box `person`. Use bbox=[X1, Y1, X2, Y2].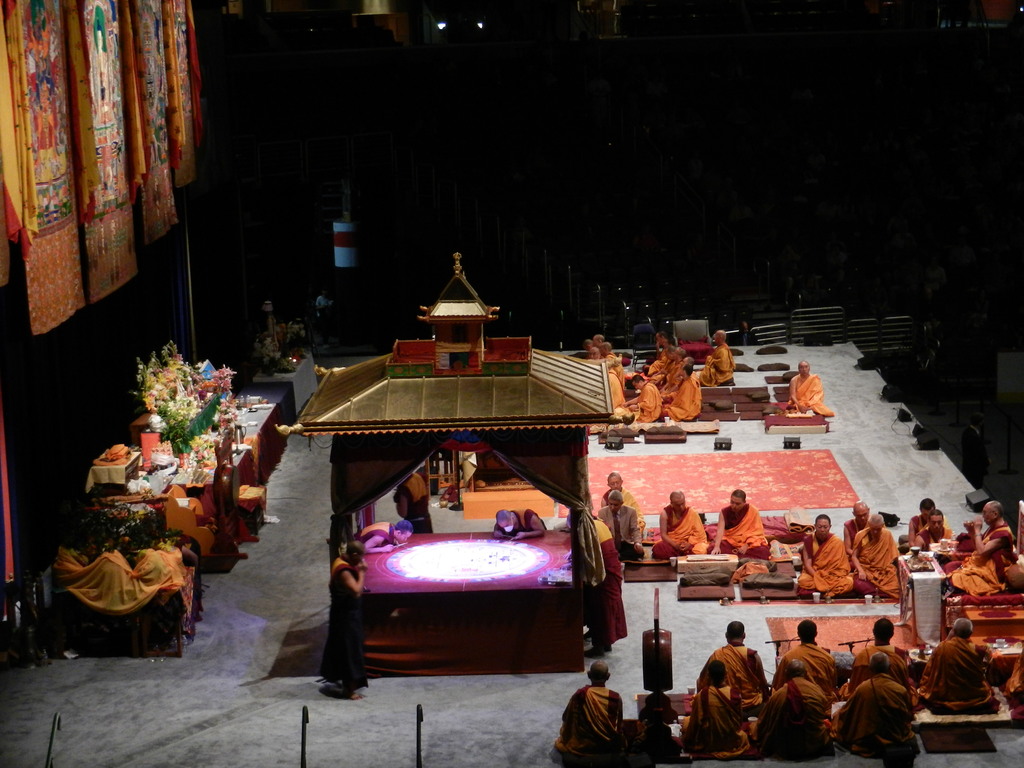
bbox=[556, 657, 626, 766].
